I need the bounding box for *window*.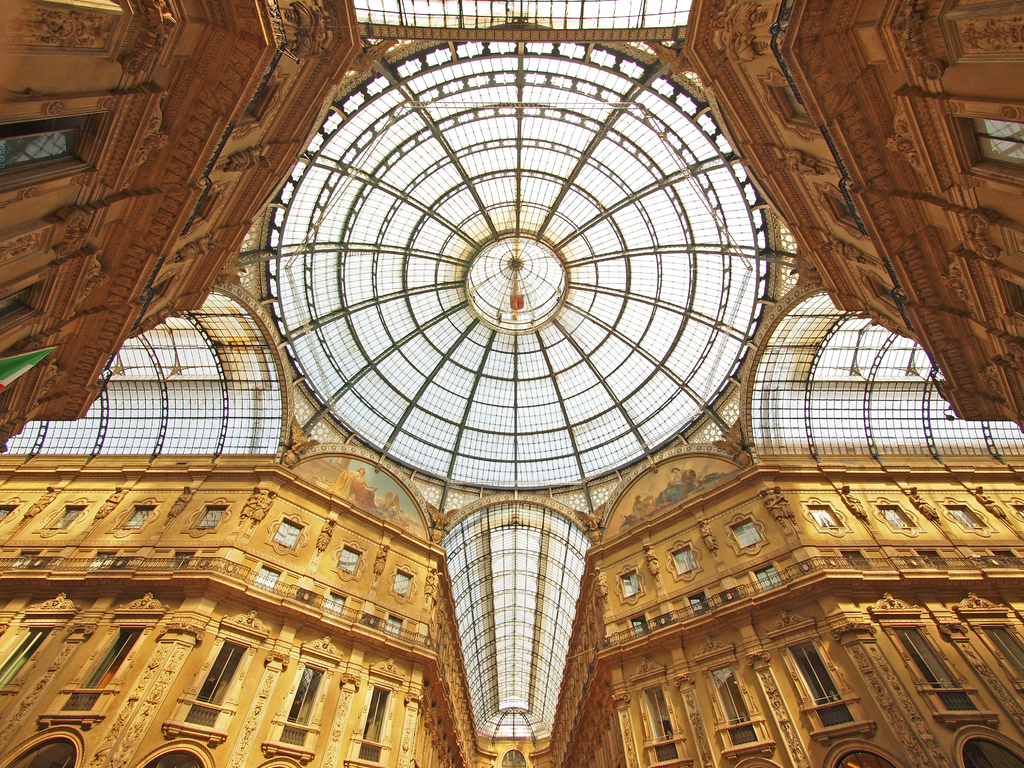
Here it is: box(56, 612, 159, 710).
